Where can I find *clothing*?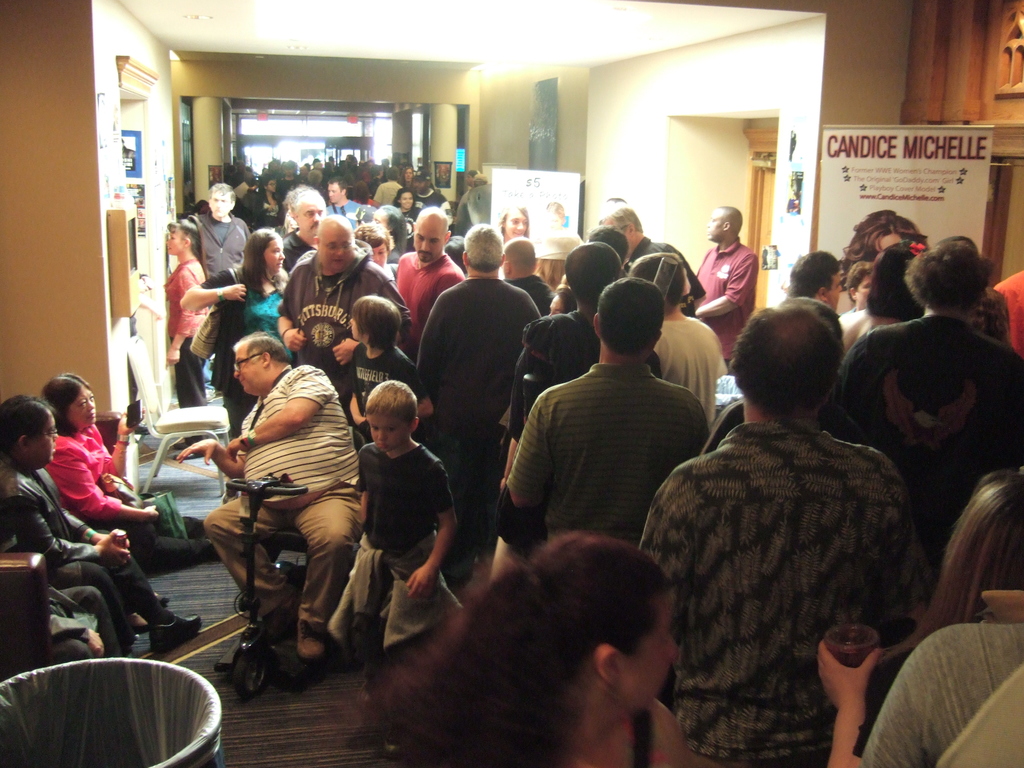
You can find it at 401,207,420,220.
